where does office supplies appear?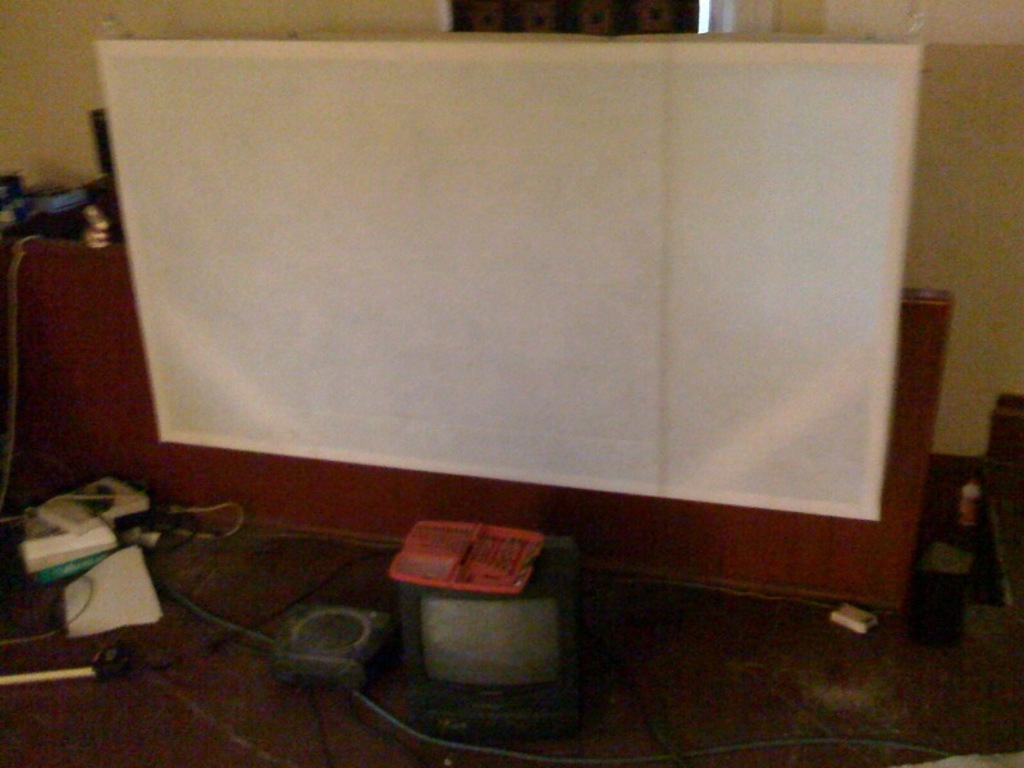
Appears at bbox=(157, 502, 239, 532).
